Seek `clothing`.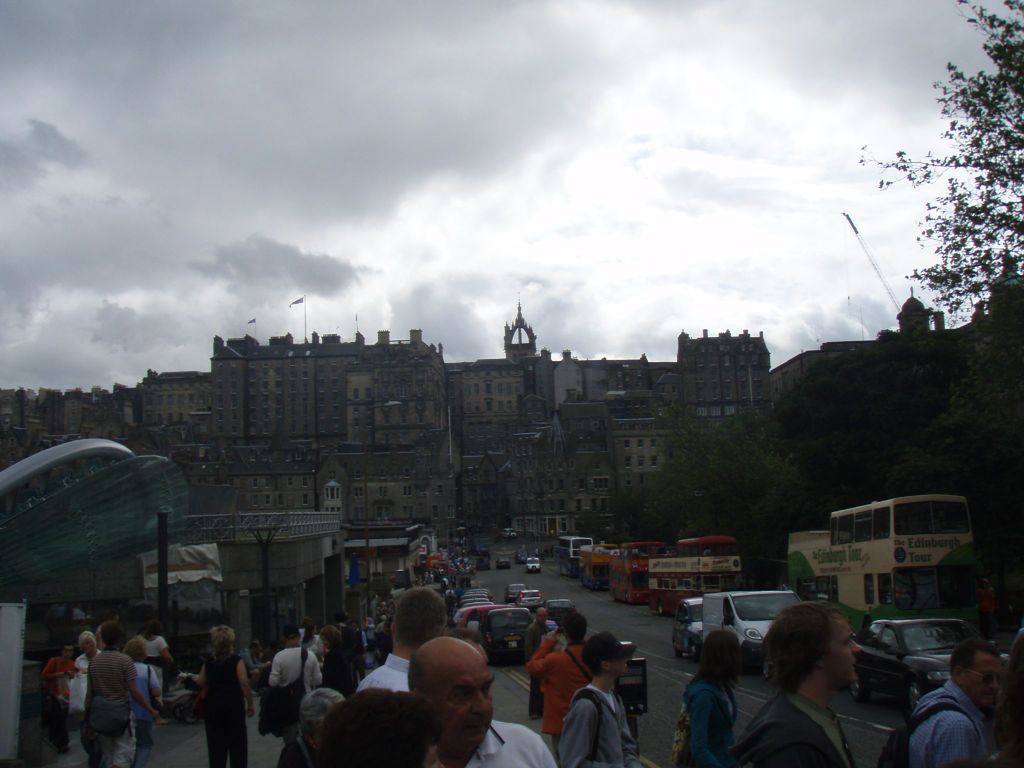
[left=529, top=637, right=595, bottom=751].
